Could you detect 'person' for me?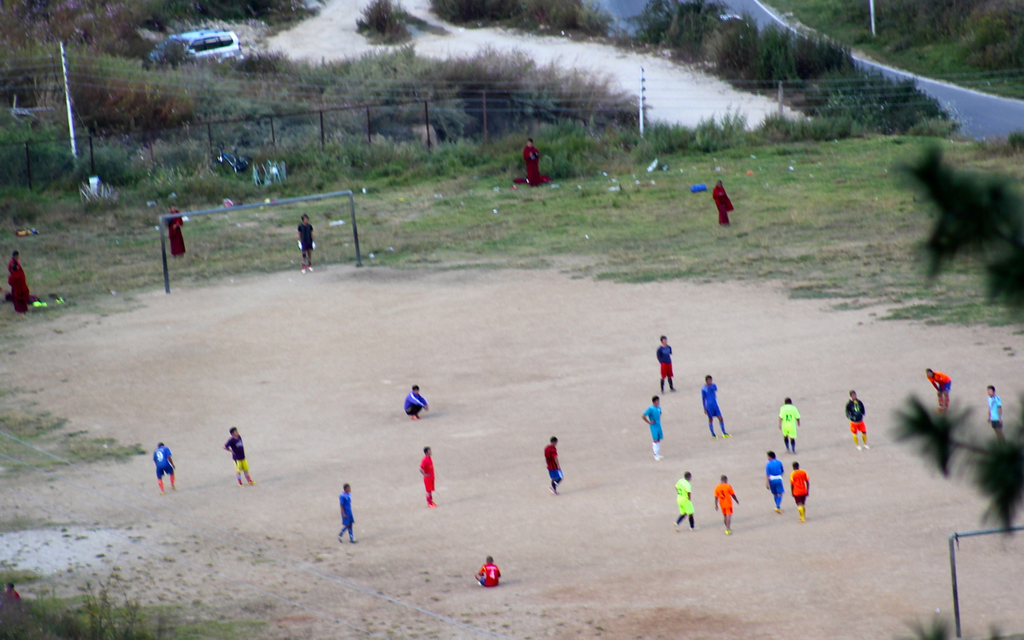
Detection result: [left=8, top=253, right=30, bottom=310].
